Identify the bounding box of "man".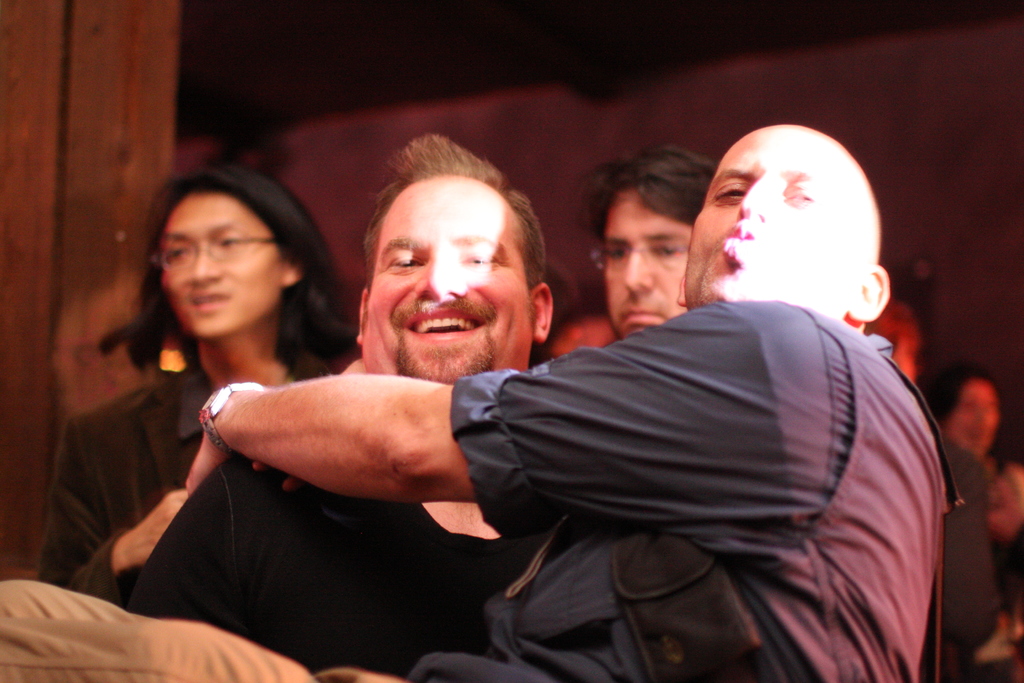
548 152 993 682.
